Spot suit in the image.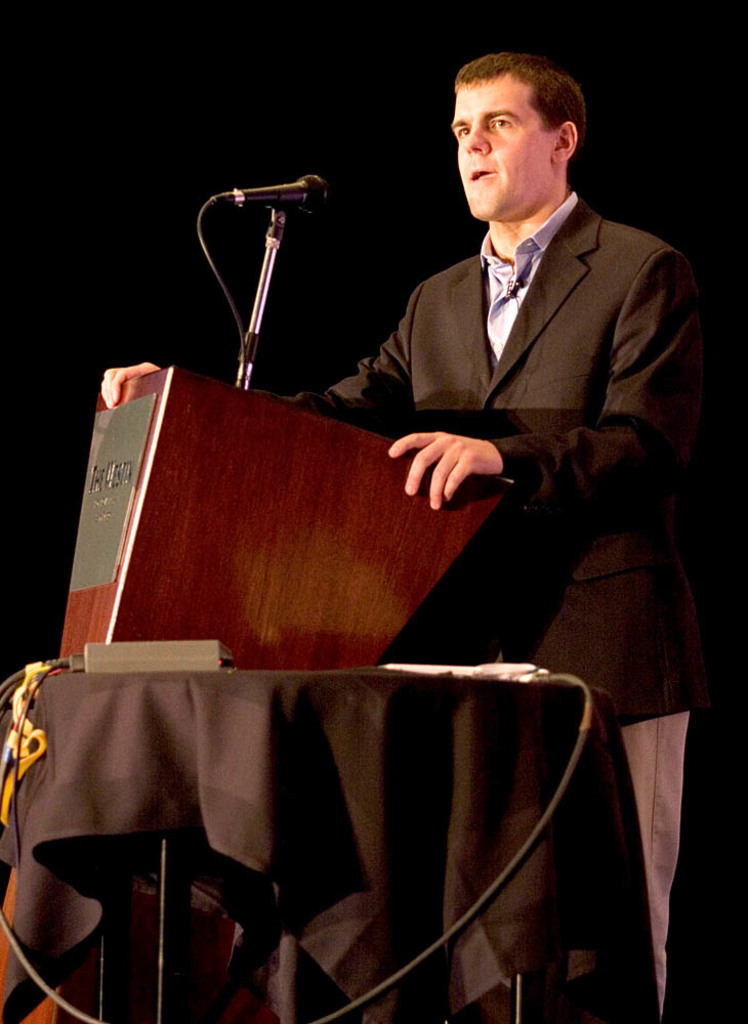
suit found at x1=351, y1=66, x2=705, y2=783.
